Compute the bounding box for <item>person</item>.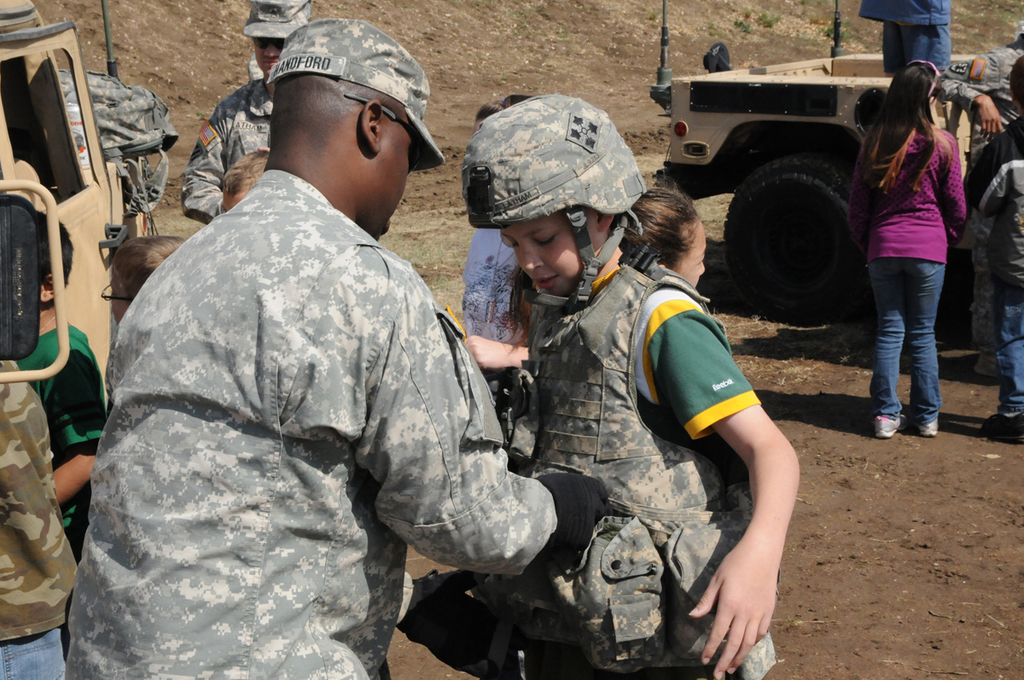
(left=936, top=16, right=1023, bottom=377).
